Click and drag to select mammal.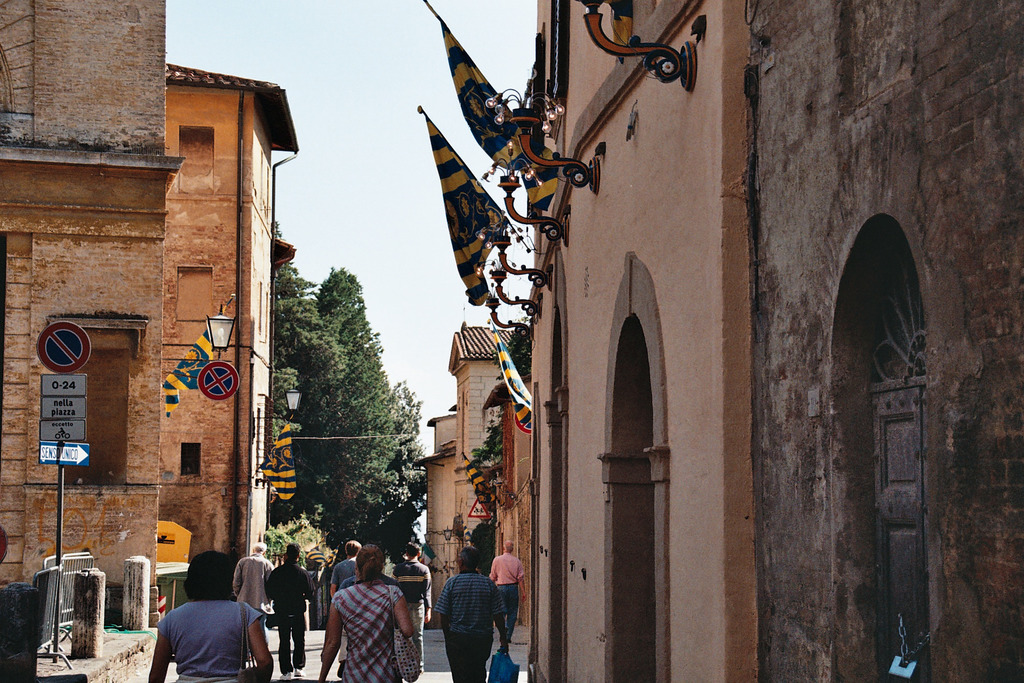
Selection: [271,543,311,677].
